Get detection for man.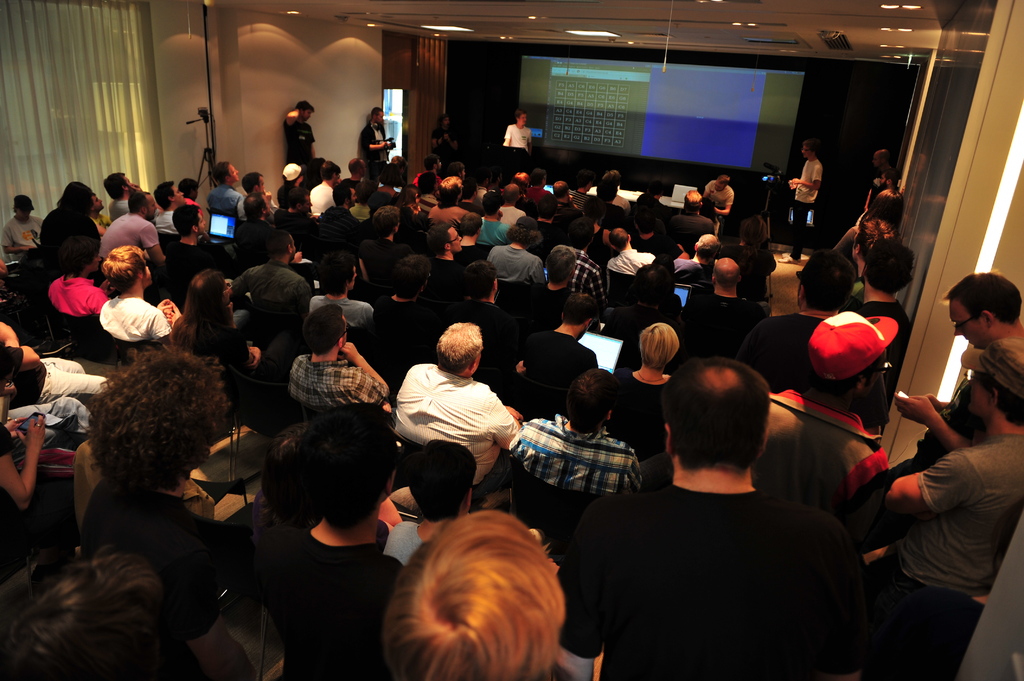
Detection: [x1=744, y1=307, x2=901, y2=522].
